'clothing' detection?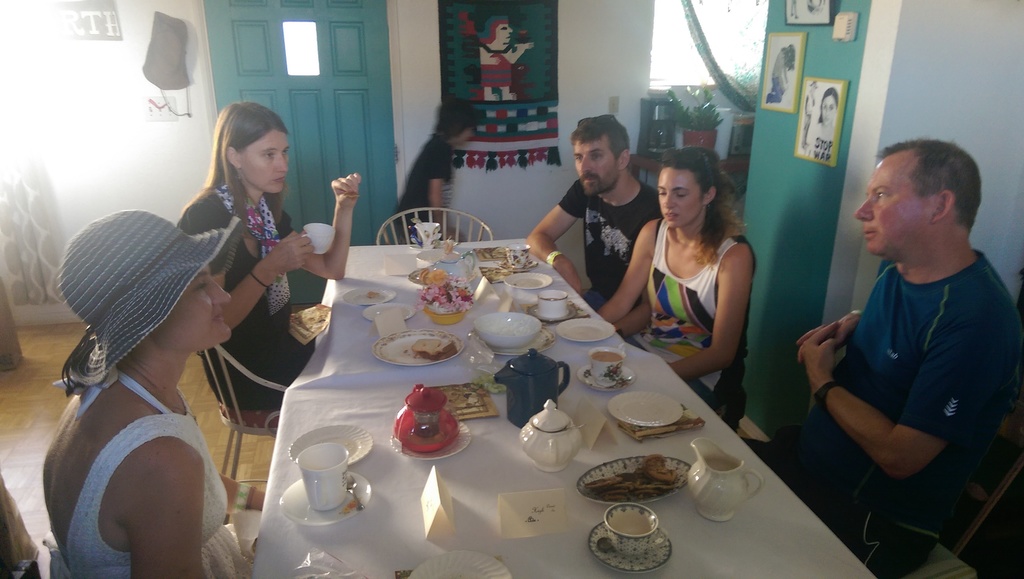
794/192/998/534
